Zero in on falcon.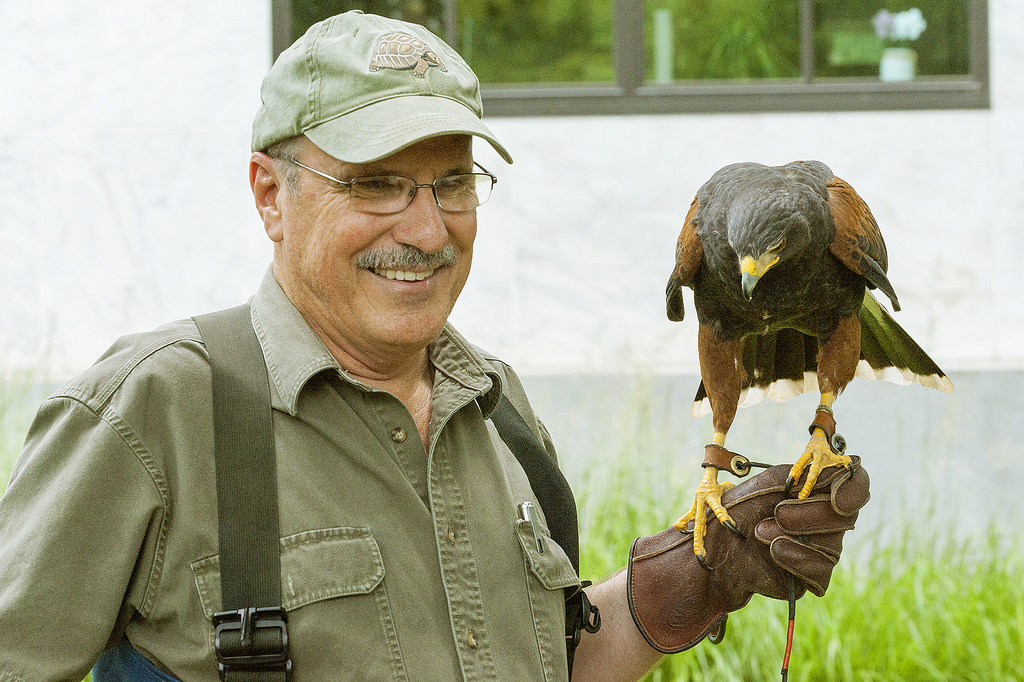
Zeroed in: region(661, 155, 952, 573).
